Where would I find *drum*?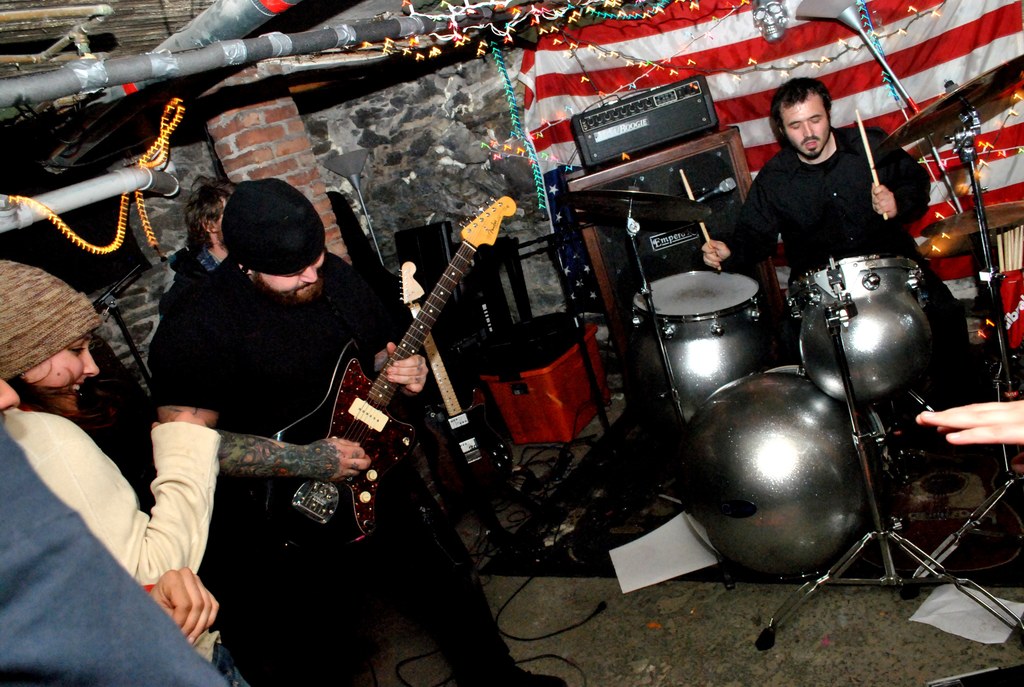
At select_region(680, 365, 888, 578).
